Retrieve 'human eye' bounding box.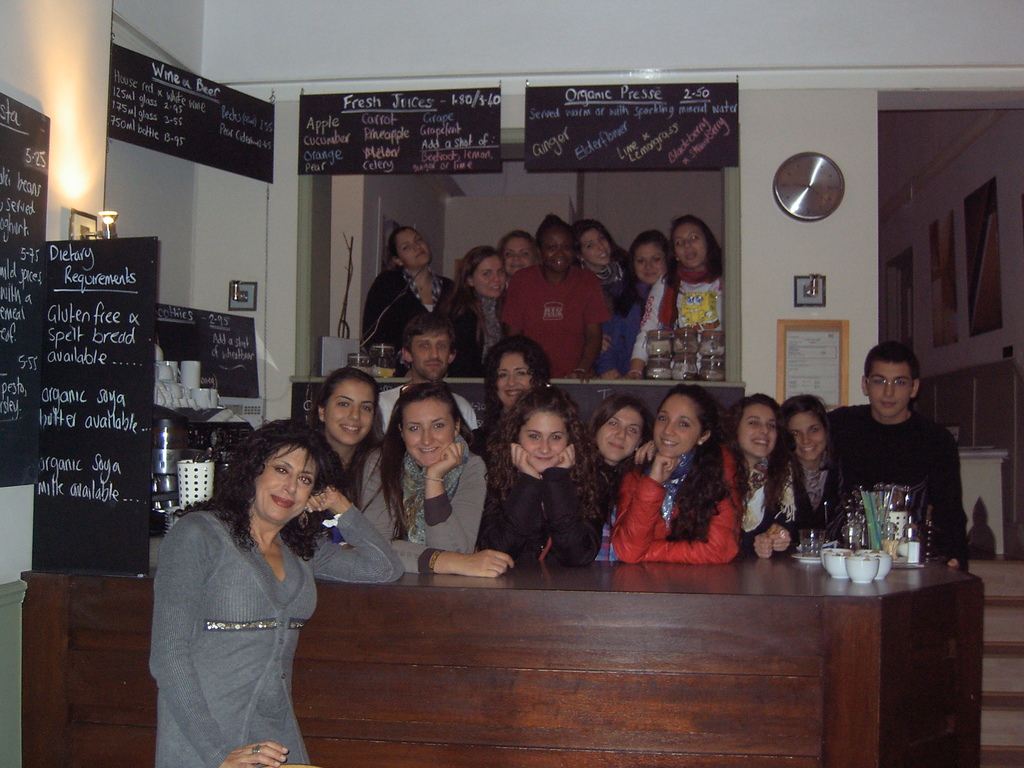
Bounding box: <region>415, 341, 430, 352</region>.
